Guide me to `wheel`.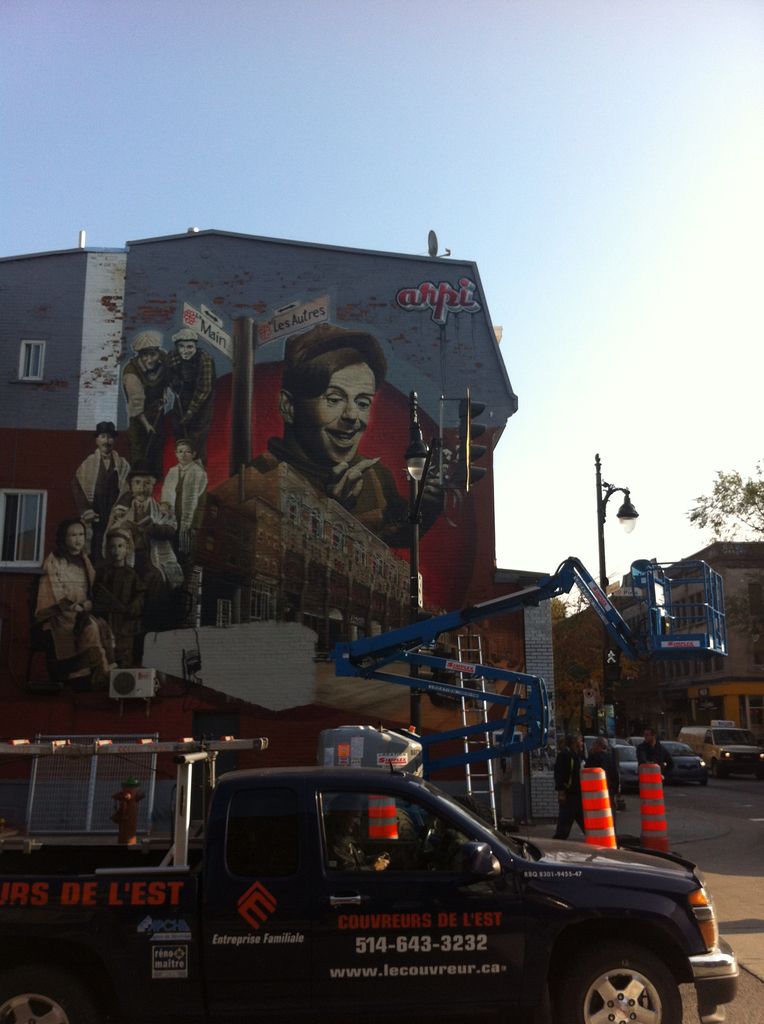
Guidance: {"x1": 568, "y1": 936, "x2": 685, "y2": 1023}.
